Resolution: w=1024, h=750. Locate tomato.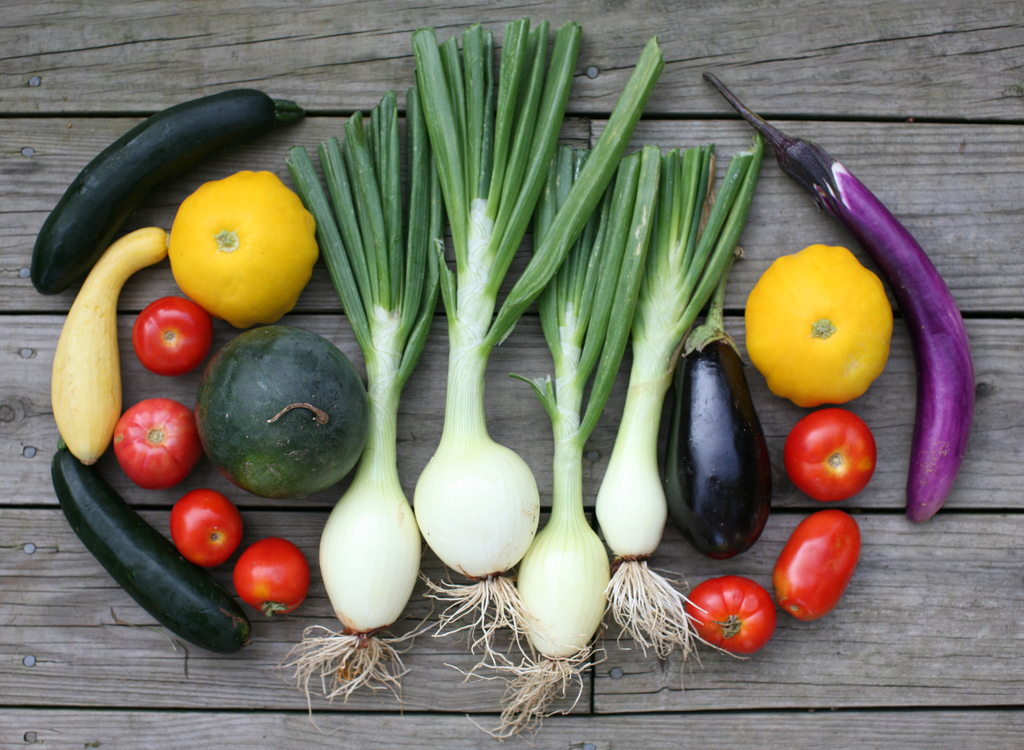
box(230, 533, 308, 617).
